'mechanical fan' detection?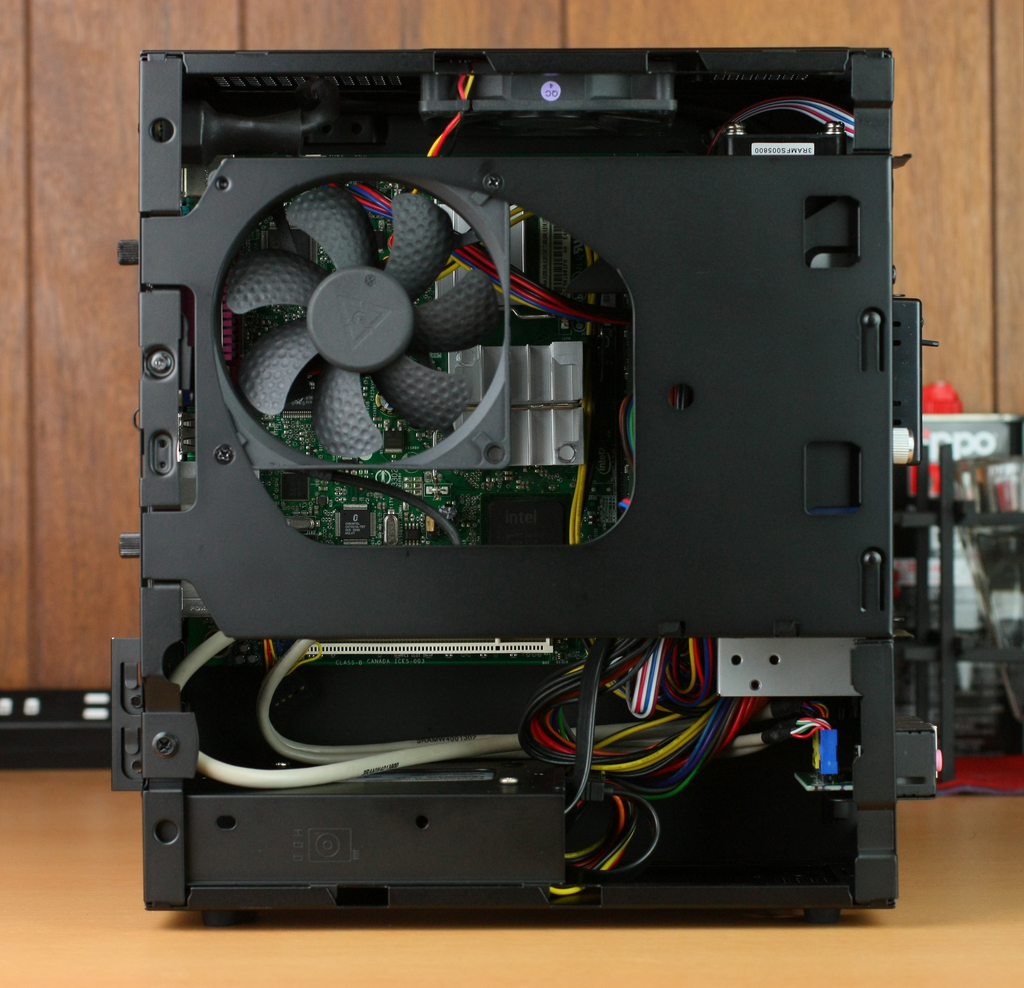
<region>203, 164, 514, 477</region>
